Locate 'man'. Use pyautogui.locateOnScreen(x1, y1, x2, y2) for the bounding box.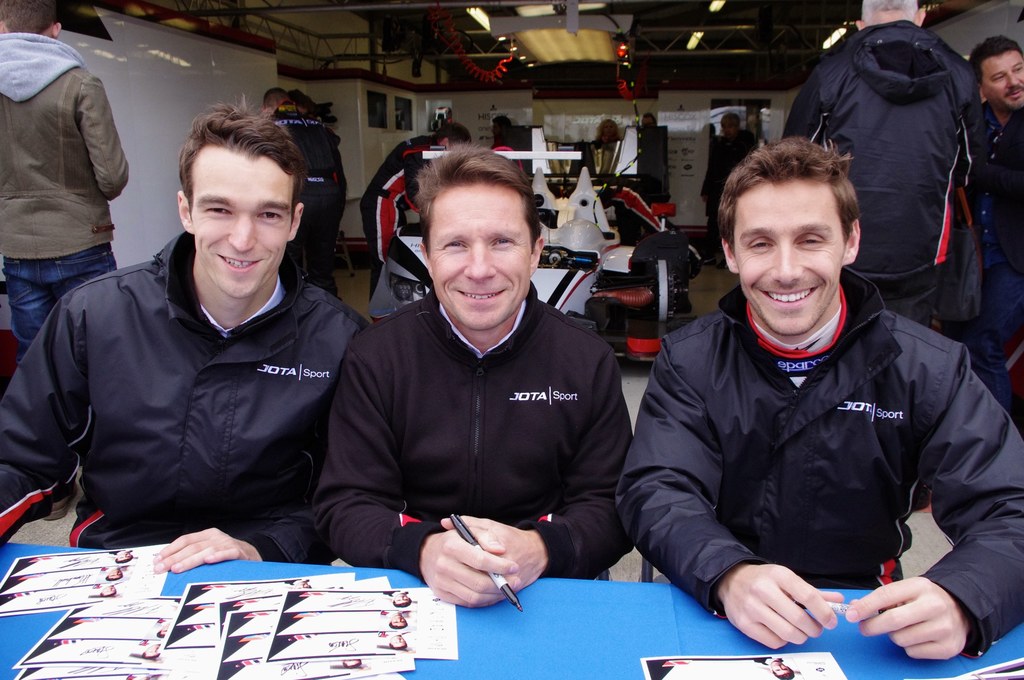
pyautogui.locateOnScreen(703, 116, 756, 270).
